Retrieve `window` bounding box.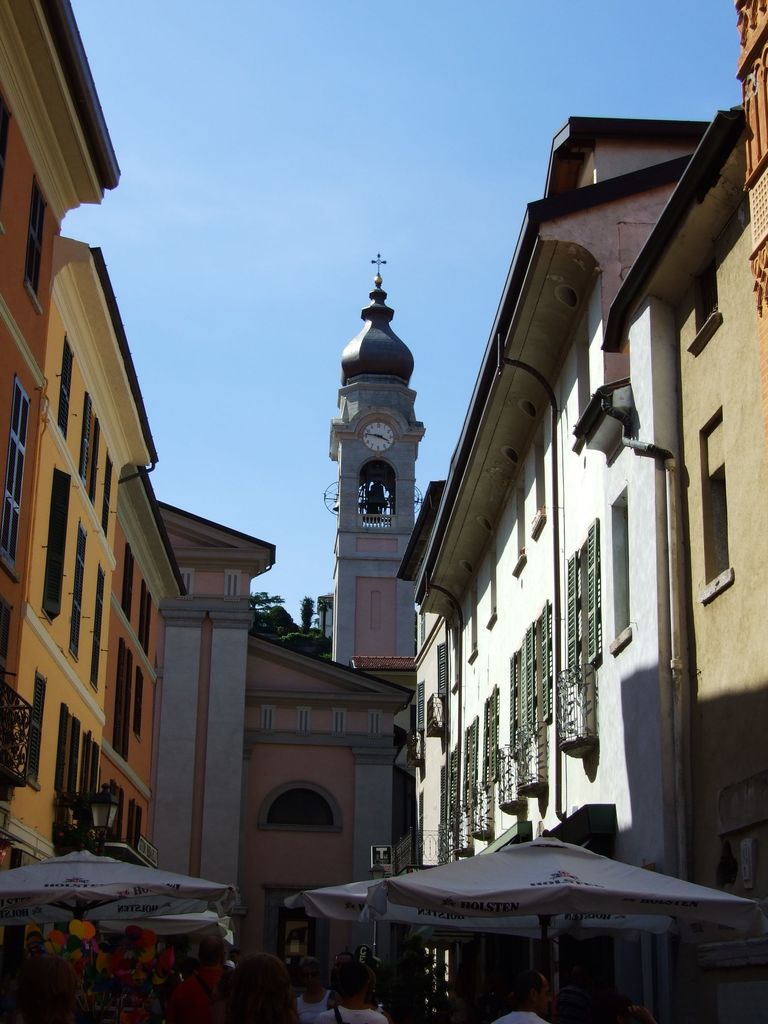
Bounding box: locate(47, 465, 76, 619).
